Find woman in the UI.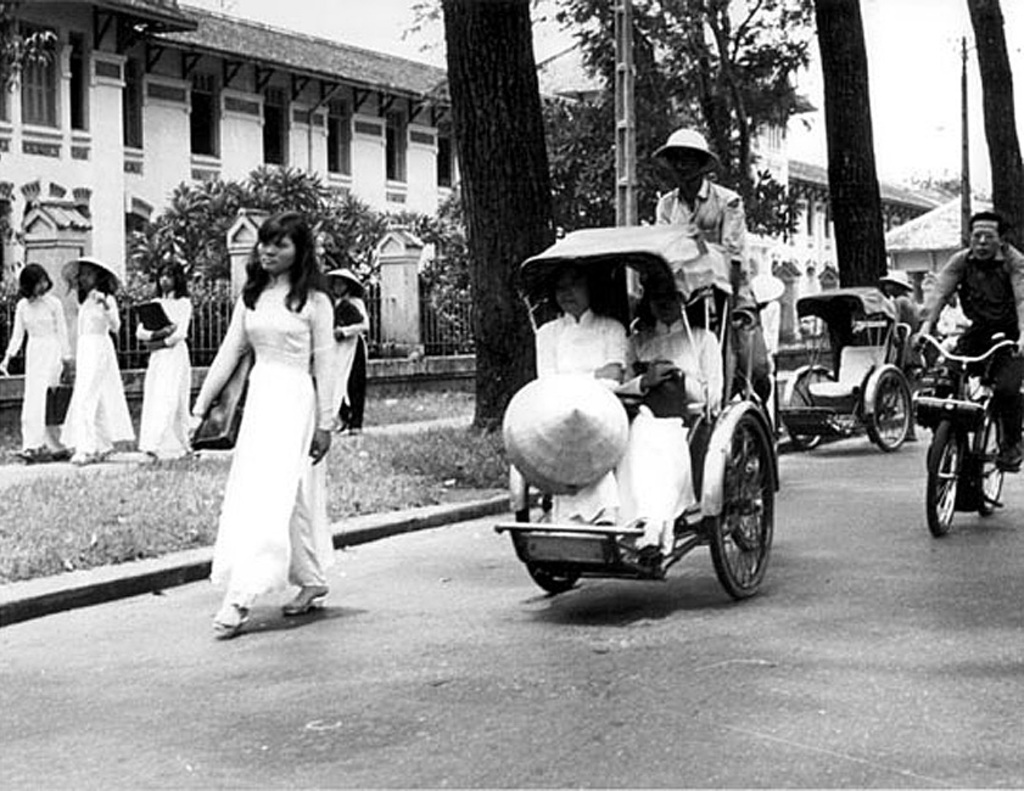
UI element at 0/263/65/456.
